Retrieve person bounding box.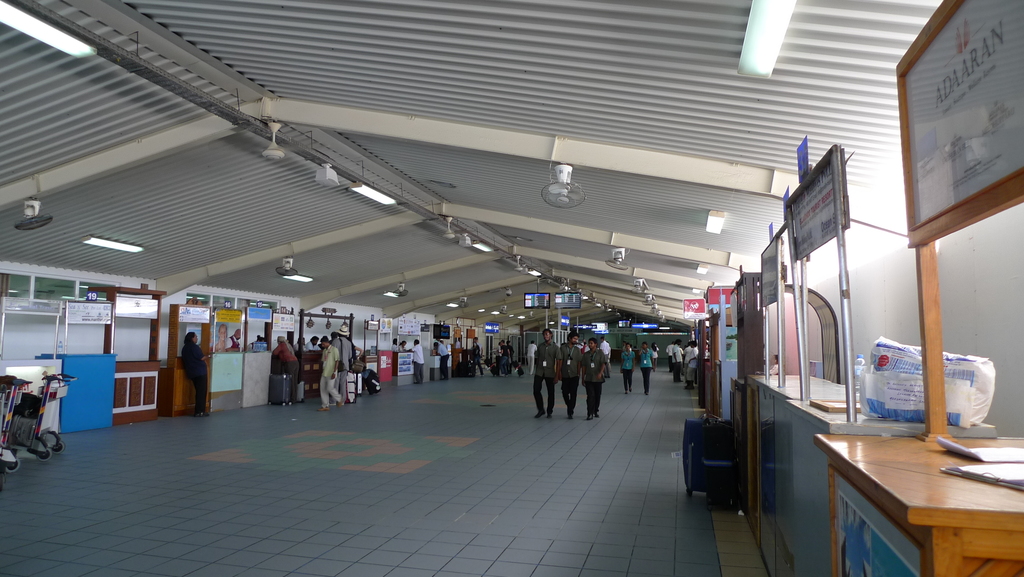
Bounding box: region(526, 325, 559, 422).
